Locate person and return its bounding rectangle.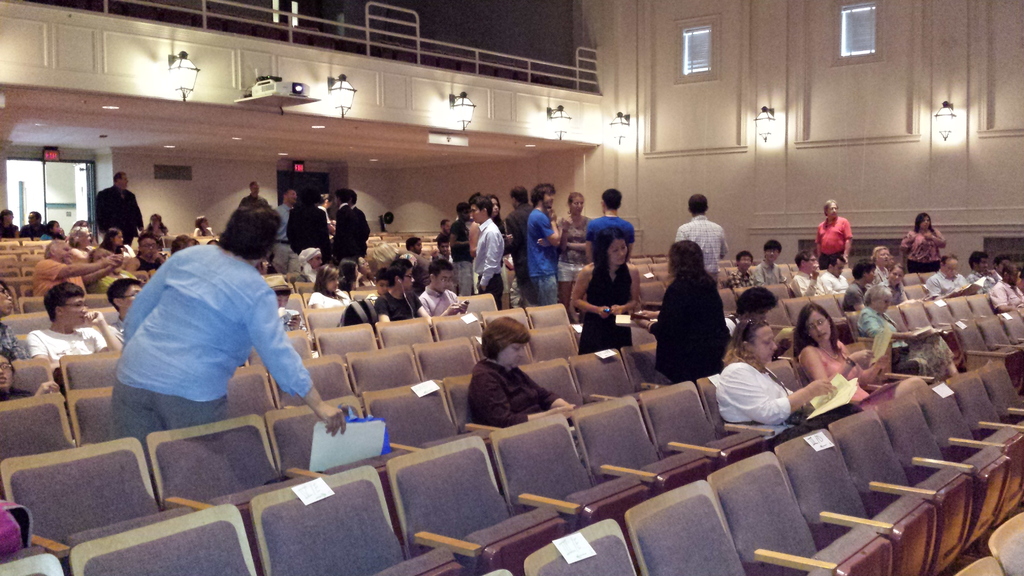
rect(463, 314, 573, 428).
